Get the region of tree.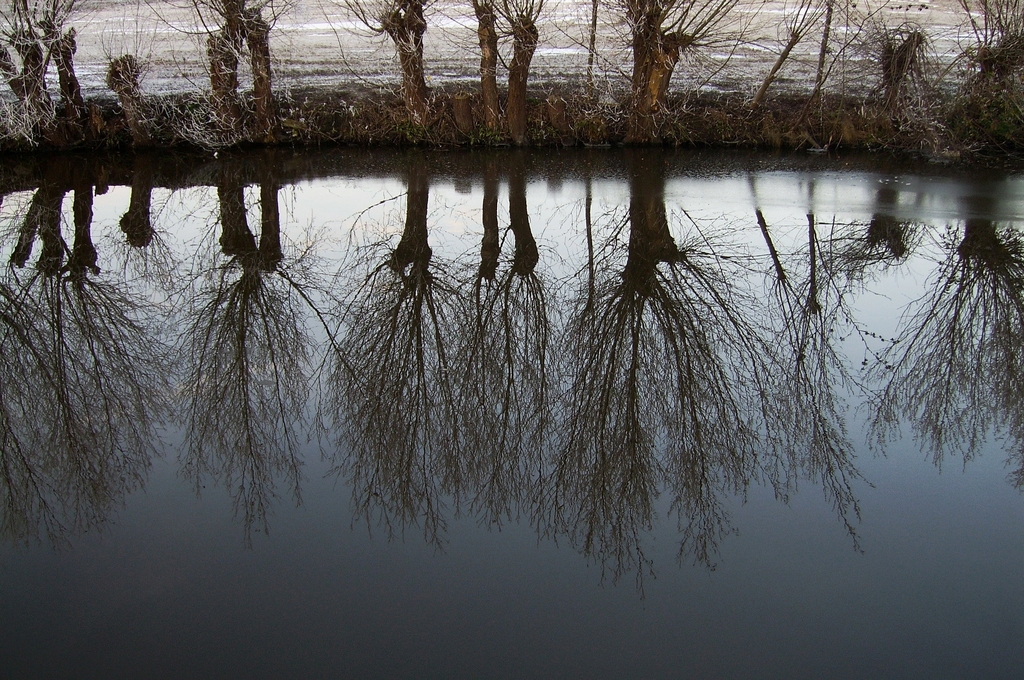
740,0,842,111.
